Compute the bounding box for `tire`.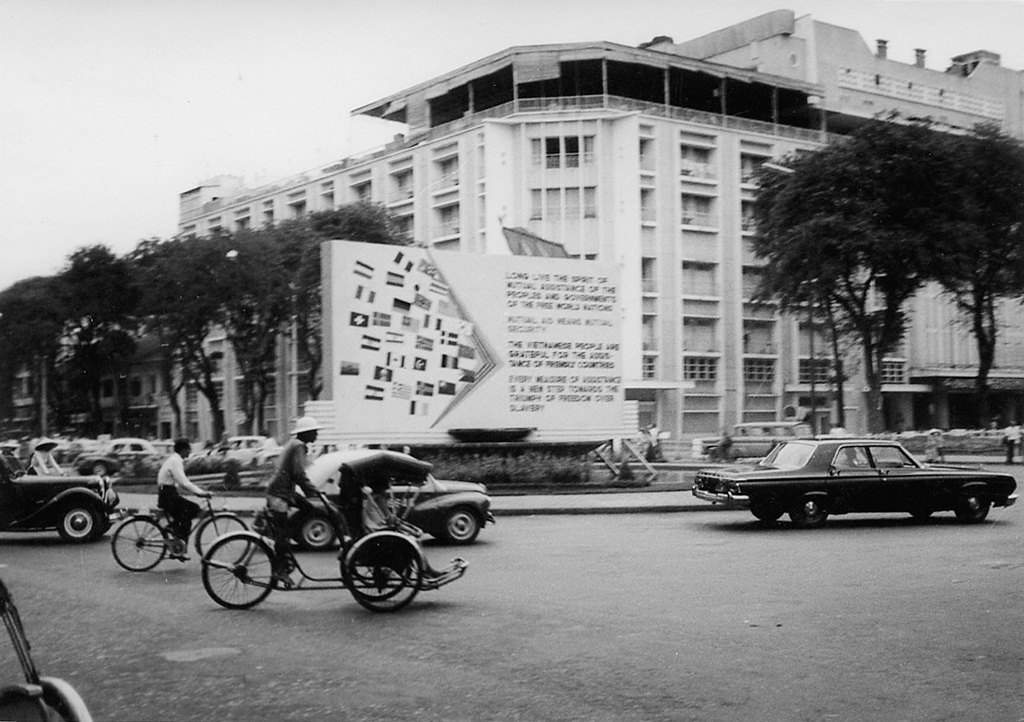
rect(956, 486, 989, 525).
